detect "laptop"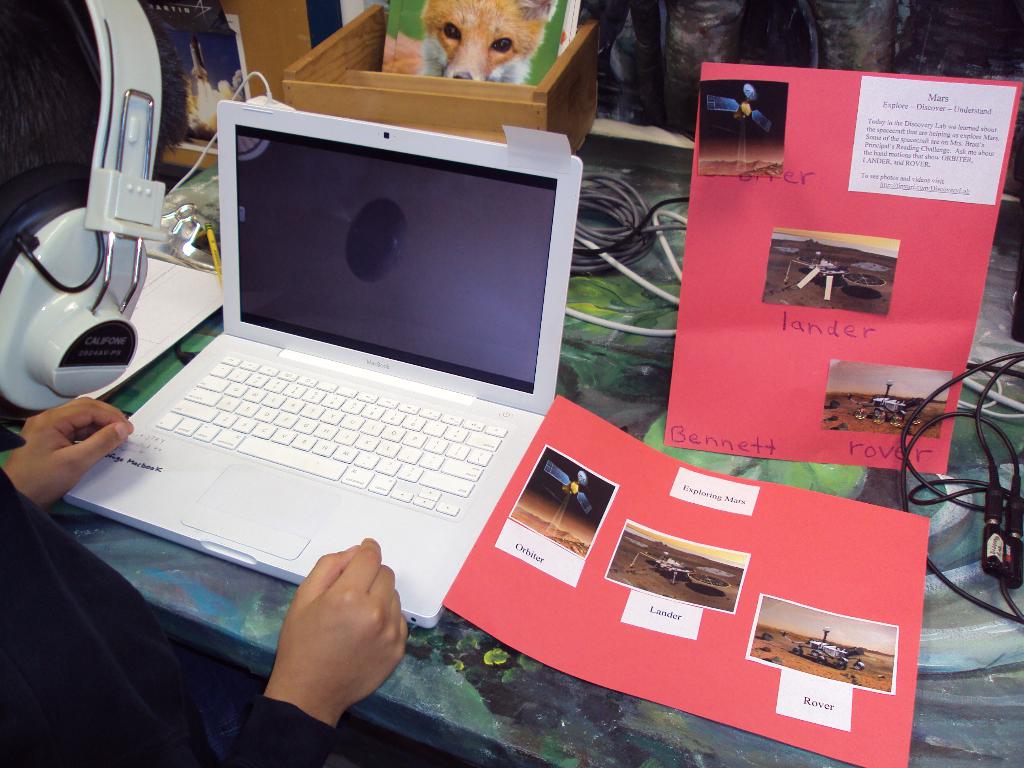
pyautogui.locateOnScreen(76, 70, 566, 621)
